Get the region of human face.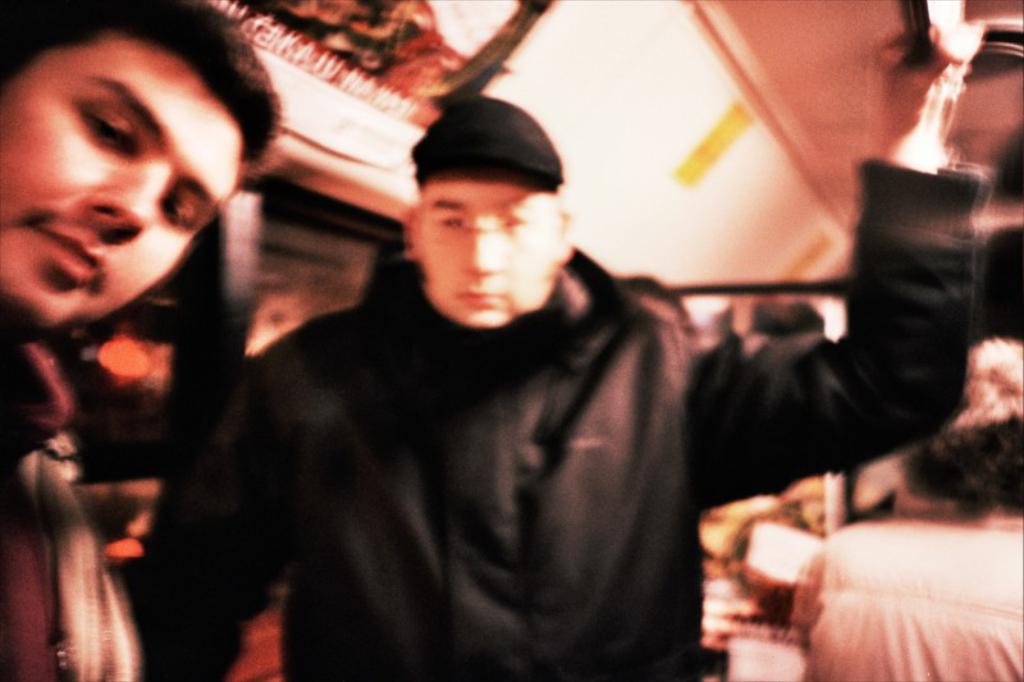
[x1=419, y1=174, x2=563, y2=329].
